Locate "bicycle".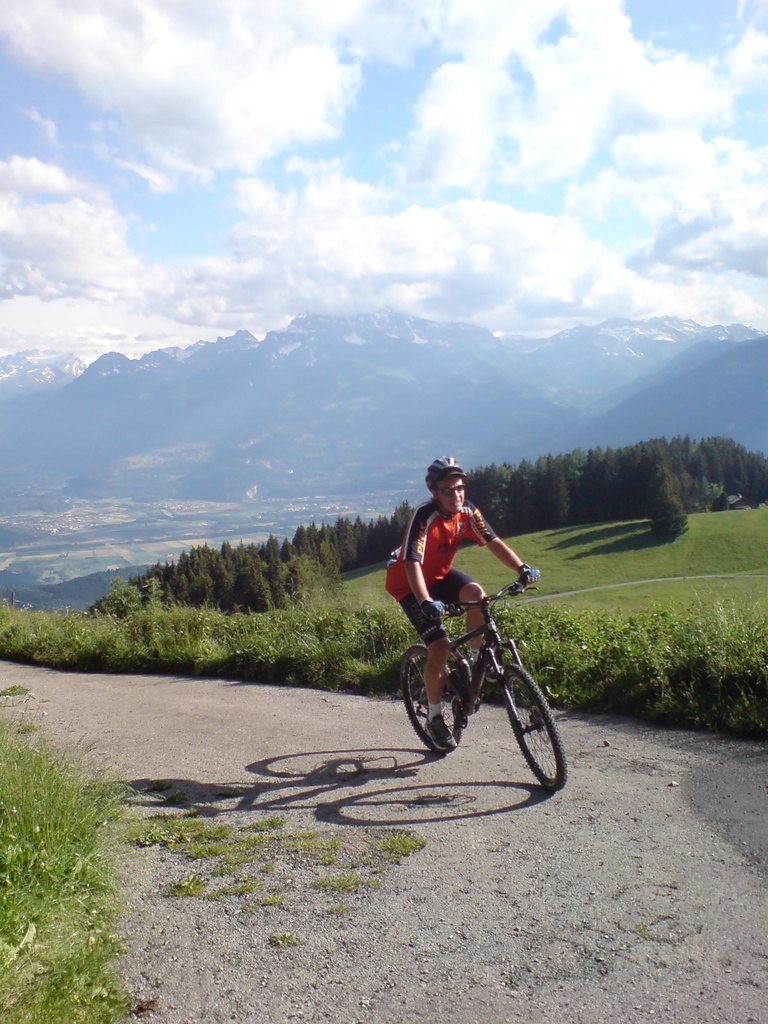
Bounding box: (x1=392, y1=571, x2=566, y2=788).
